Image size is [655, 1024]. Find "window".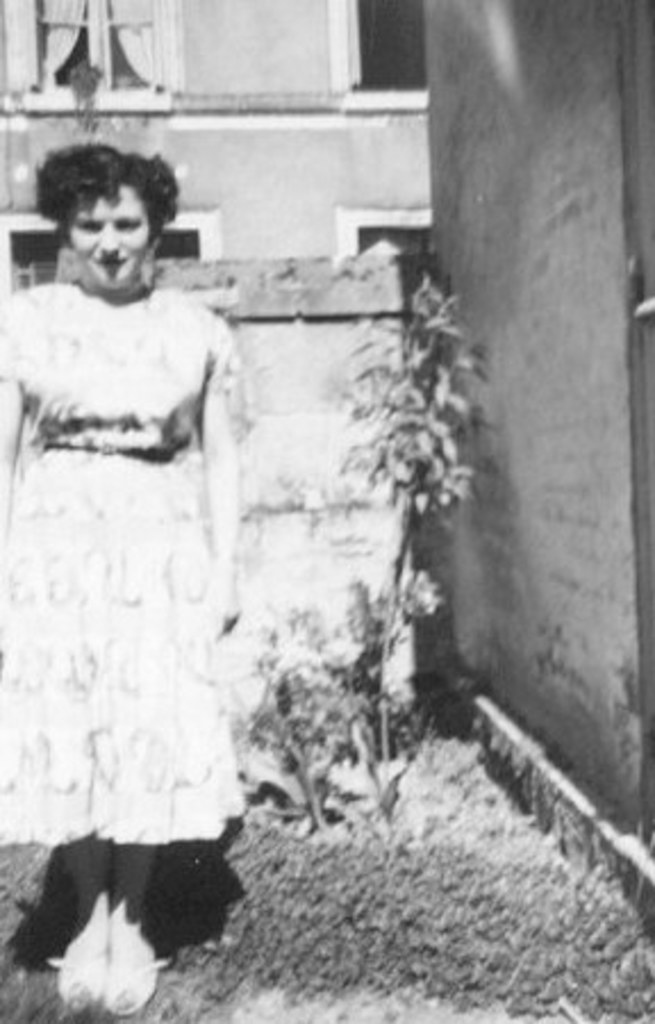
{"left": 341, "top": 0, "right": 423, "bottom": 96}.
